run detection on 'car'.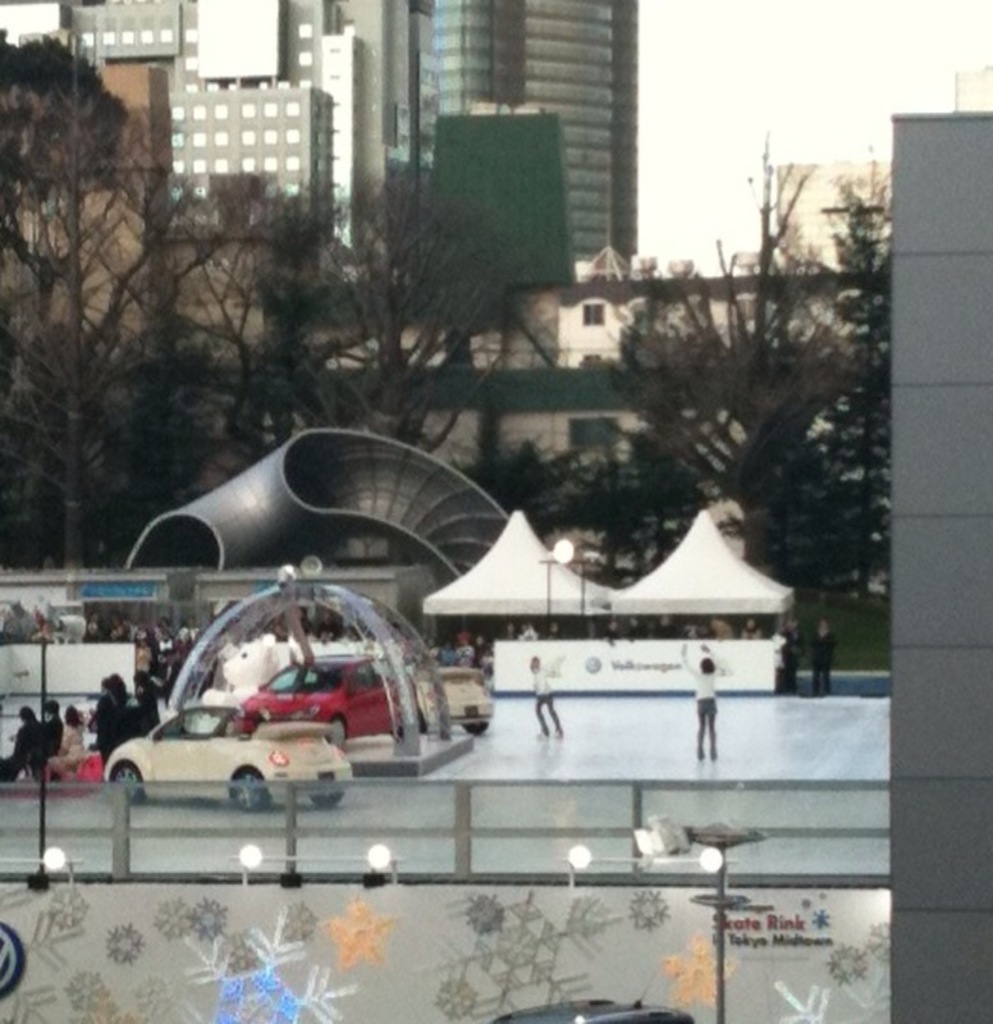
Result: l=104, t=705, r=349, b=806.
